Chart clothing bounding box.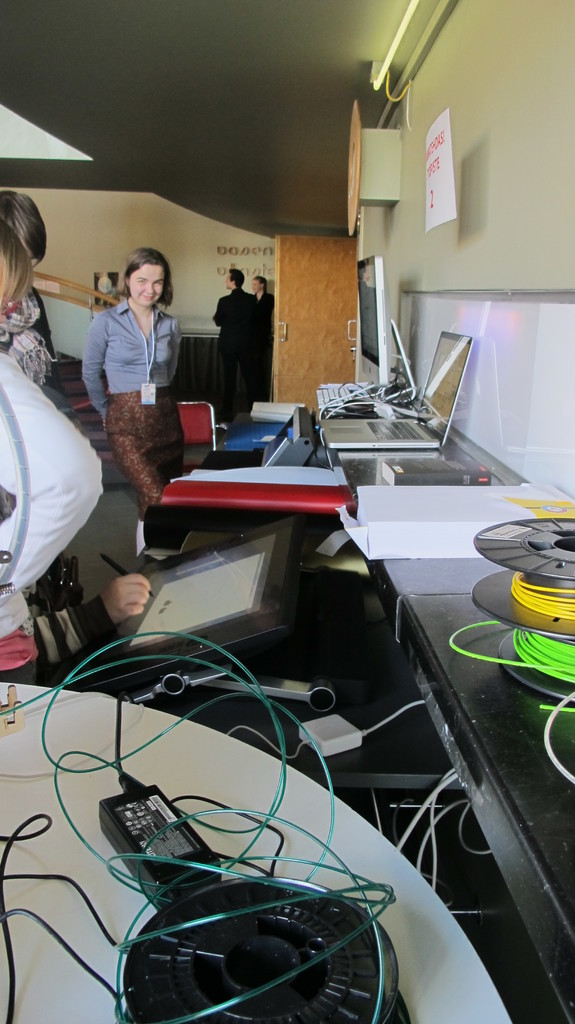
Charted: bbox=[211, 287, 256, 419].
